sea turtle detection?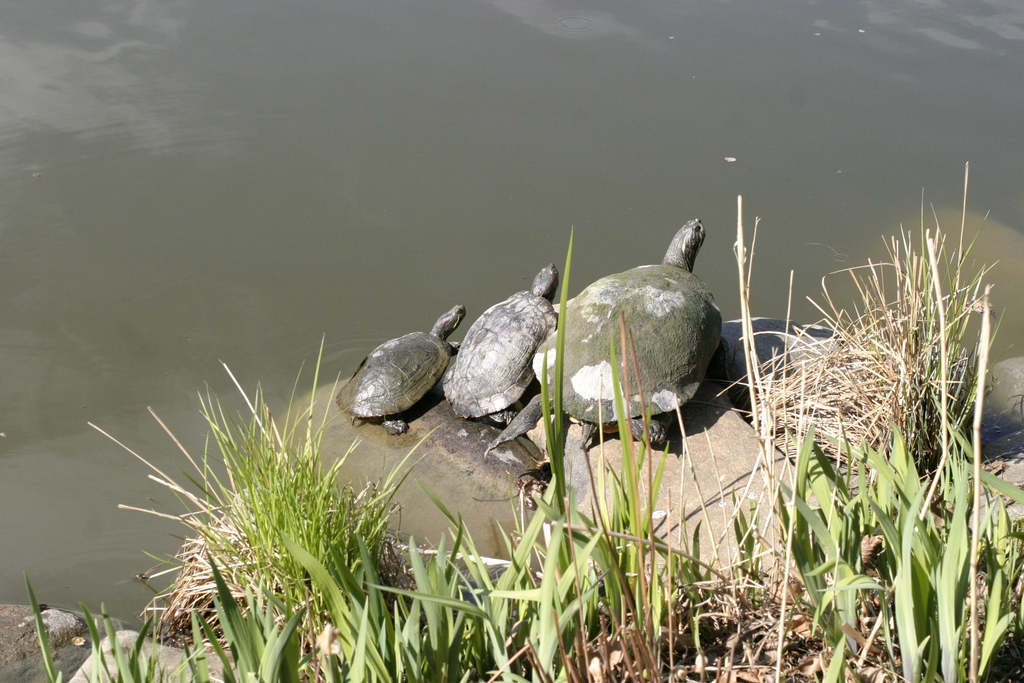
Rect(335, 302, 467, 437)
